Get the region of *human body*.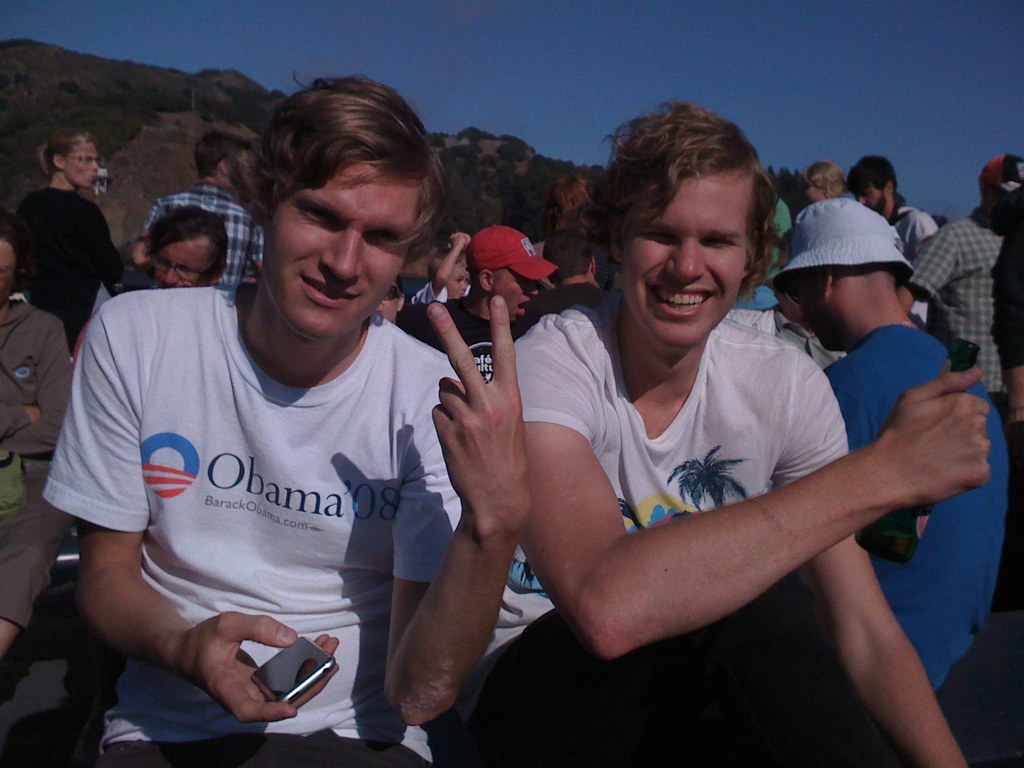
pyautogui.locateOnScreen(531, 284, 607, 319).
